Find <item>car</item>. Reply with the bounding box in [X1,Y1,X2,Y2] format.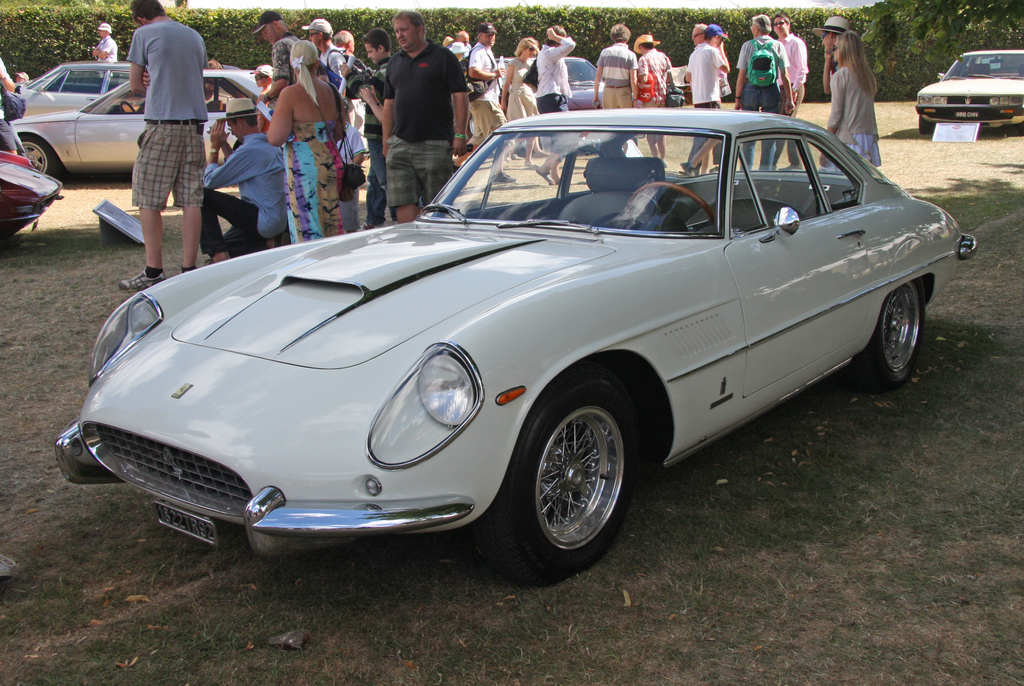
[912,46,1023,134].
